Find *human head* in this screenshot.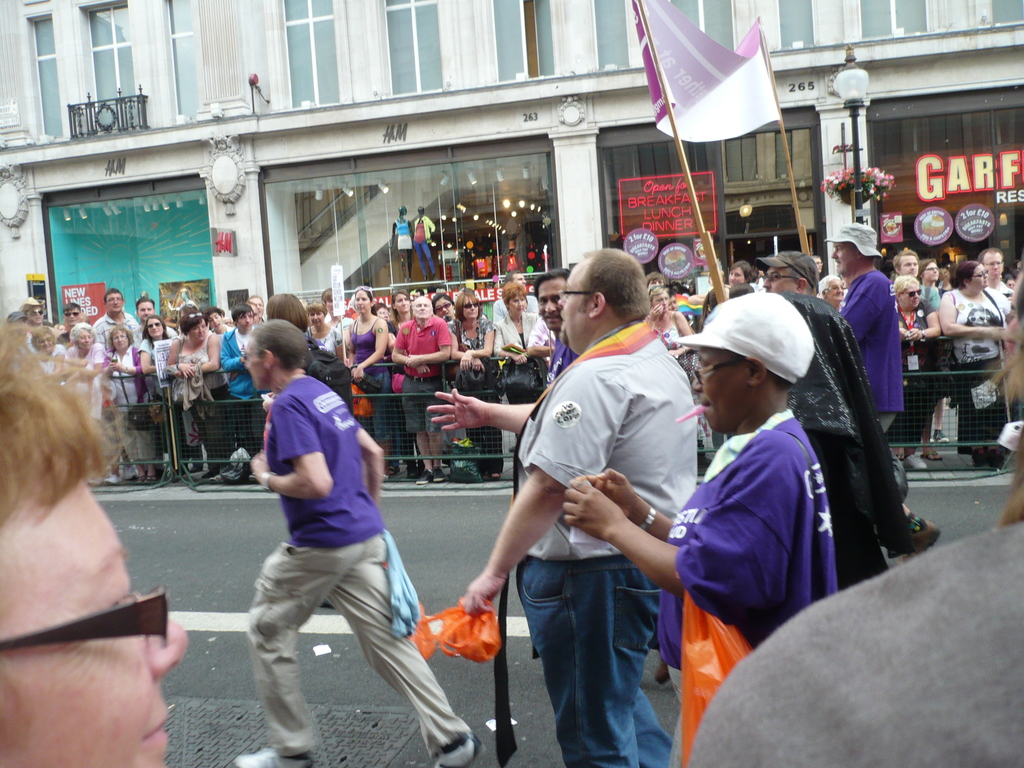
The bounding box for *human head* is <box>351,286,377,314</box>.
